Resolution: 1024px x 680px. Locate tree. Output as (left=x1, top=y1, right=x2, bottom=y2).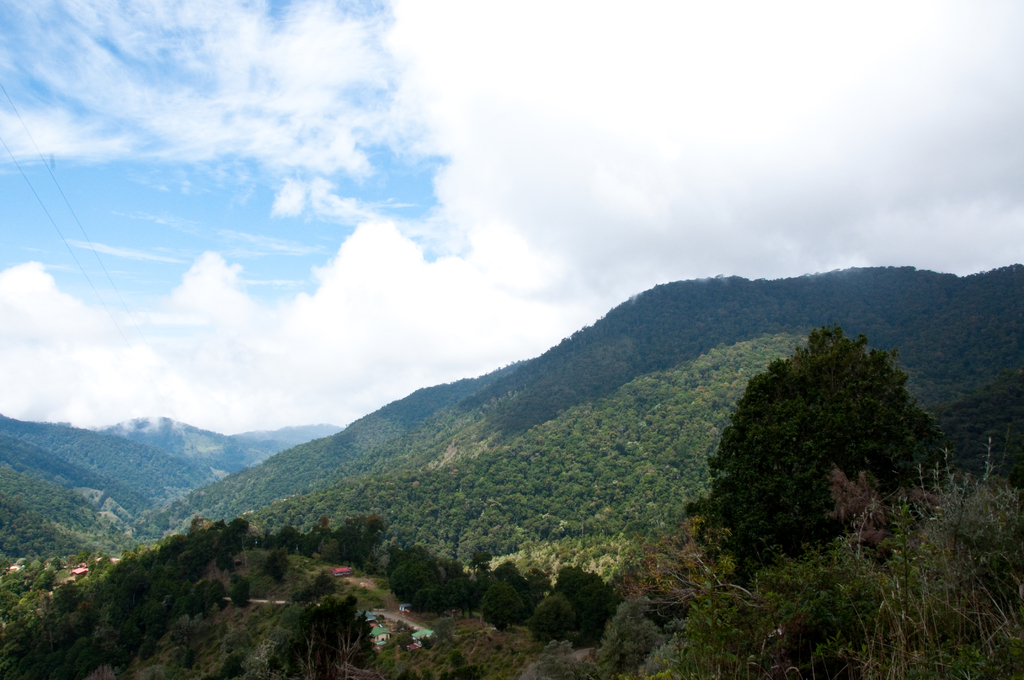
(left=525, top=592, right=582, bottom=649).
